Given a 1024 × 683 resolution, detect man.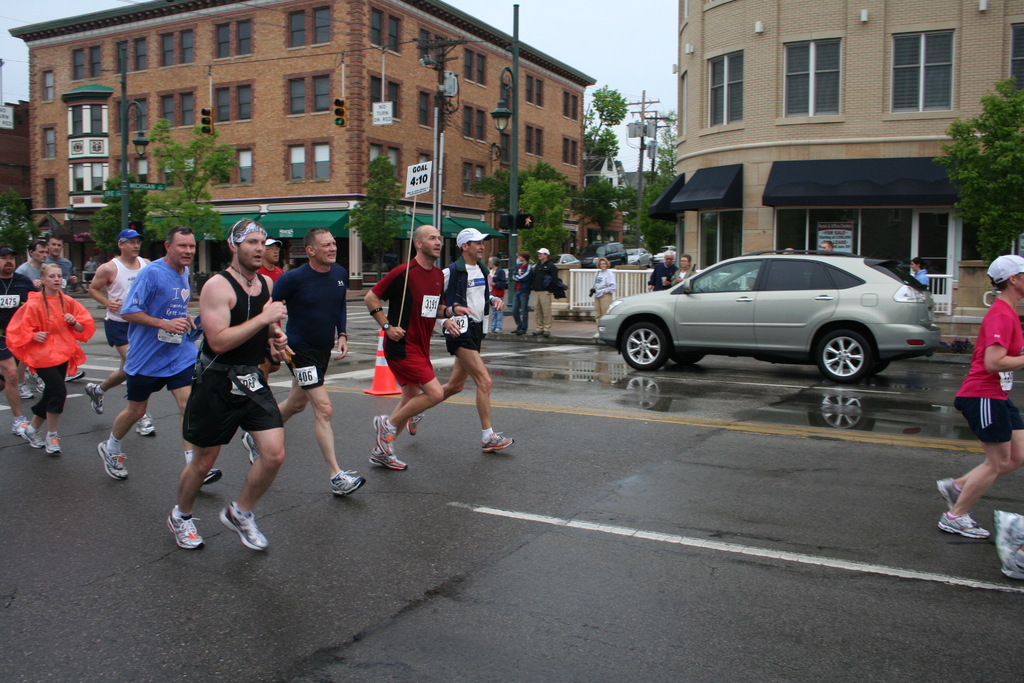
Rect(819, 237, 834, 252).
